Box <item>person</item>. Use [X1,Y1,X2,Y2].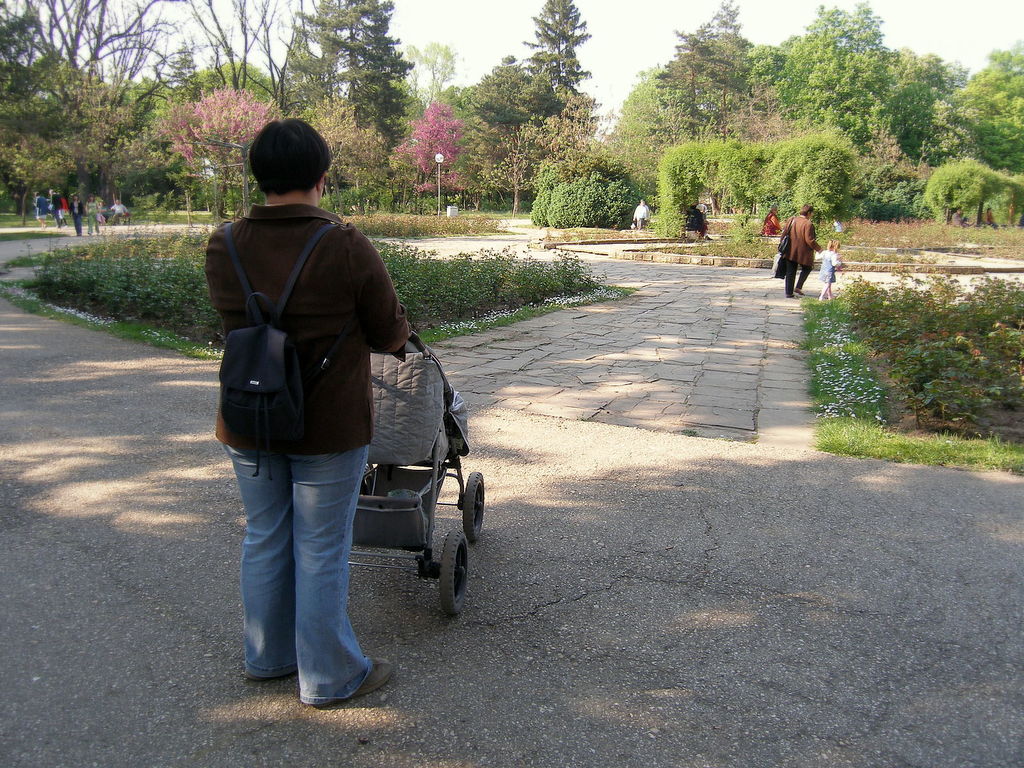
[237,129,386,733].
